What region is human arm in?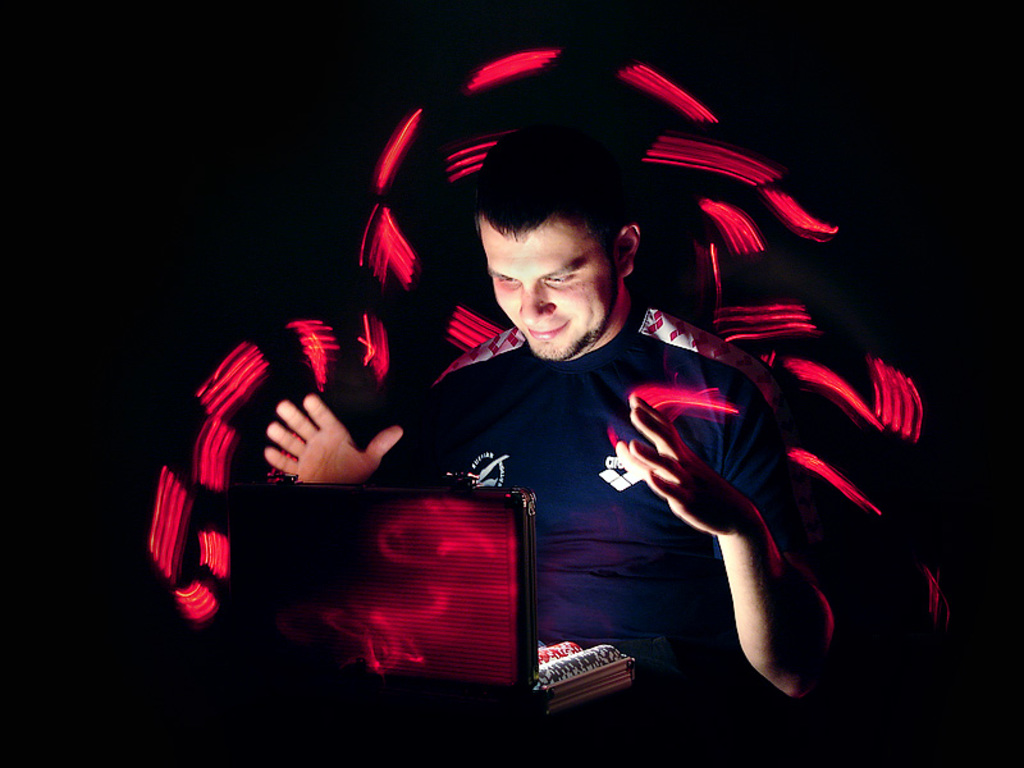
box(620, 369, 870, 718).
